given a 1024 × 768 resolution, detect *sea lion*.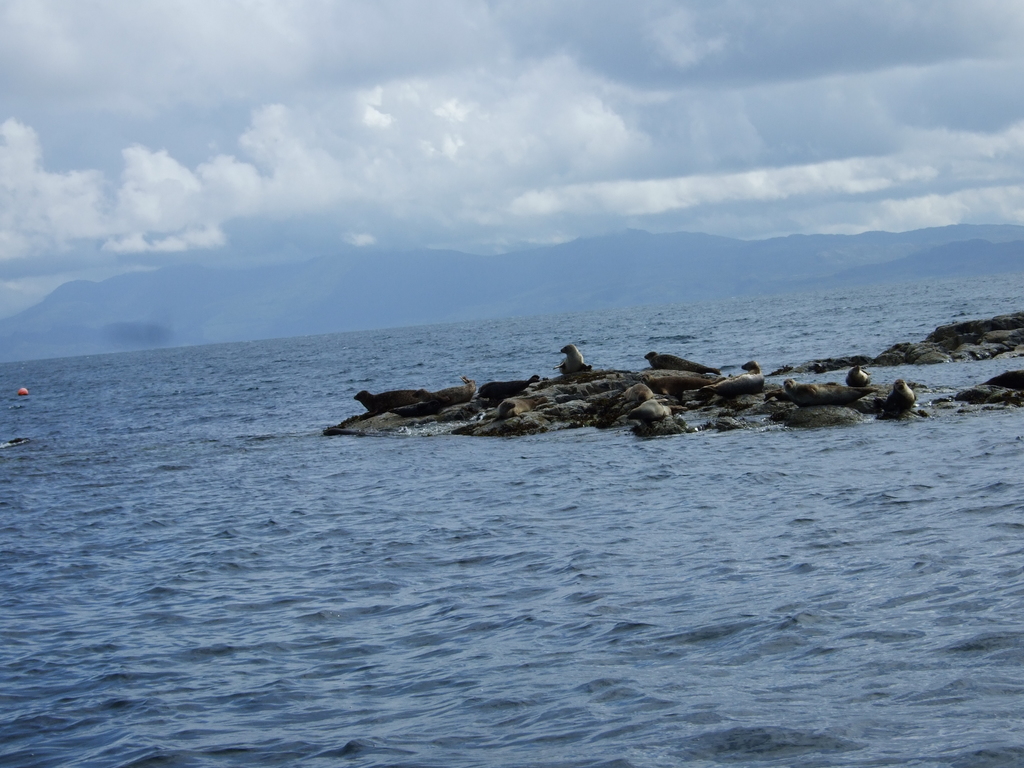
bbox=(782, 376, 876, 405).
